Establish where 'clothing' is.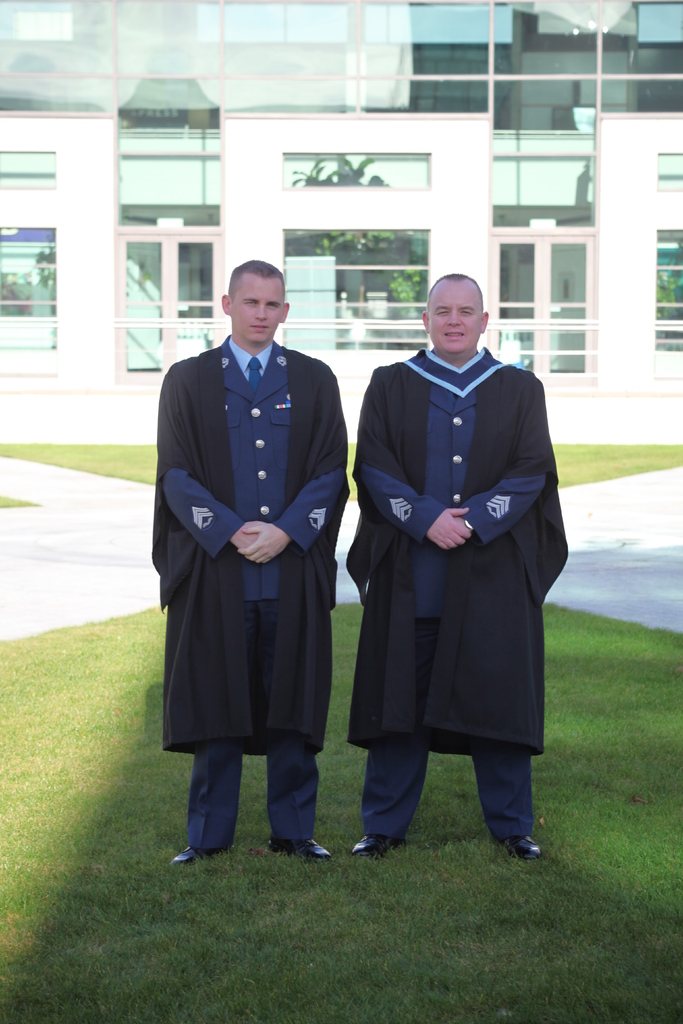
Established at <region>158, 310, 356, 800</region>.
